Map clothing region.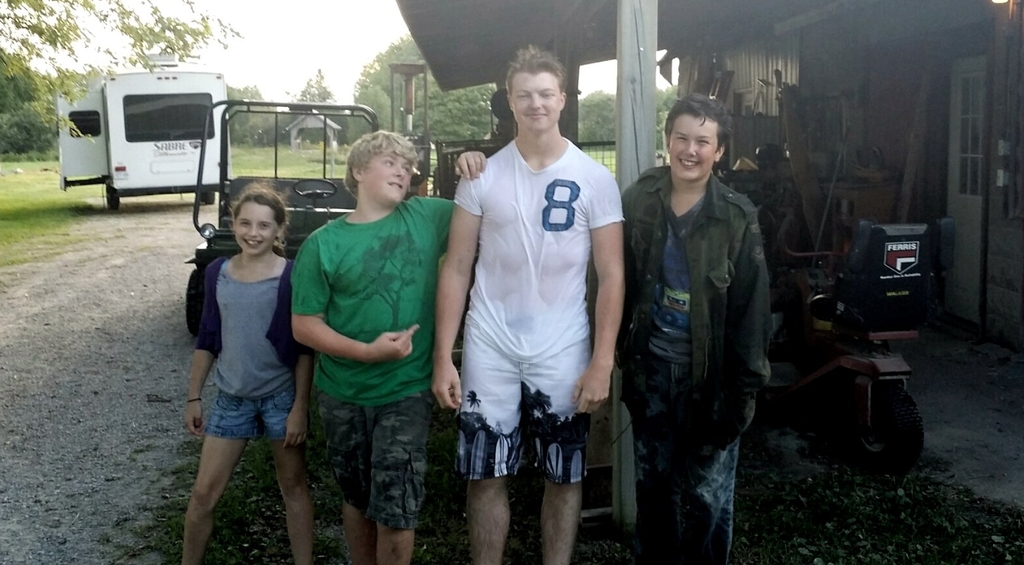
Mapped to box=[316, 383, 446, 531].
